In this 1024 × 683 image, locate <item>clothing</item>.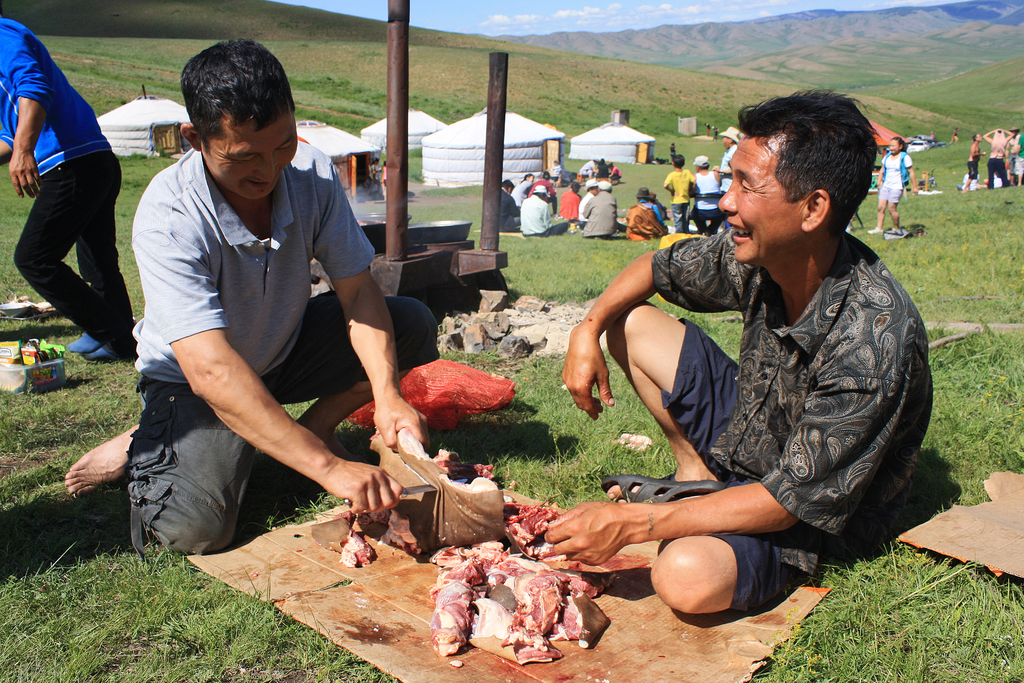
Bounding box: detection(365, 164, 379, 184).
